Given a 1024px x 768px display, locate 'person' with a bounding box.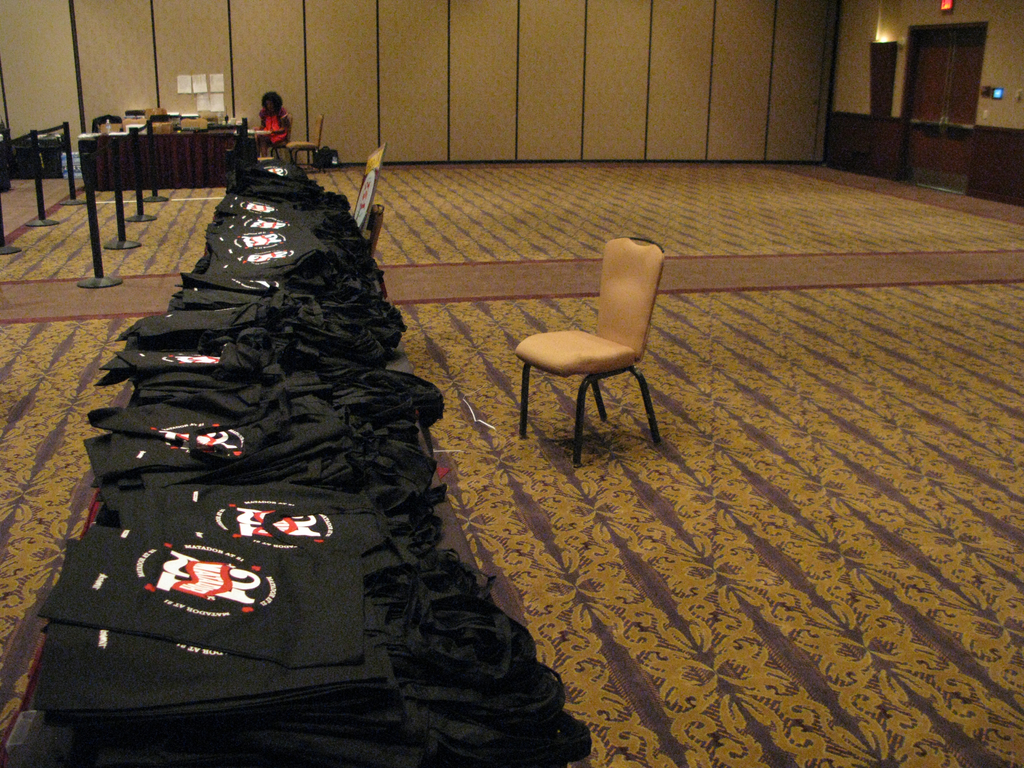
Located: box(258, 88, 294, 153).
